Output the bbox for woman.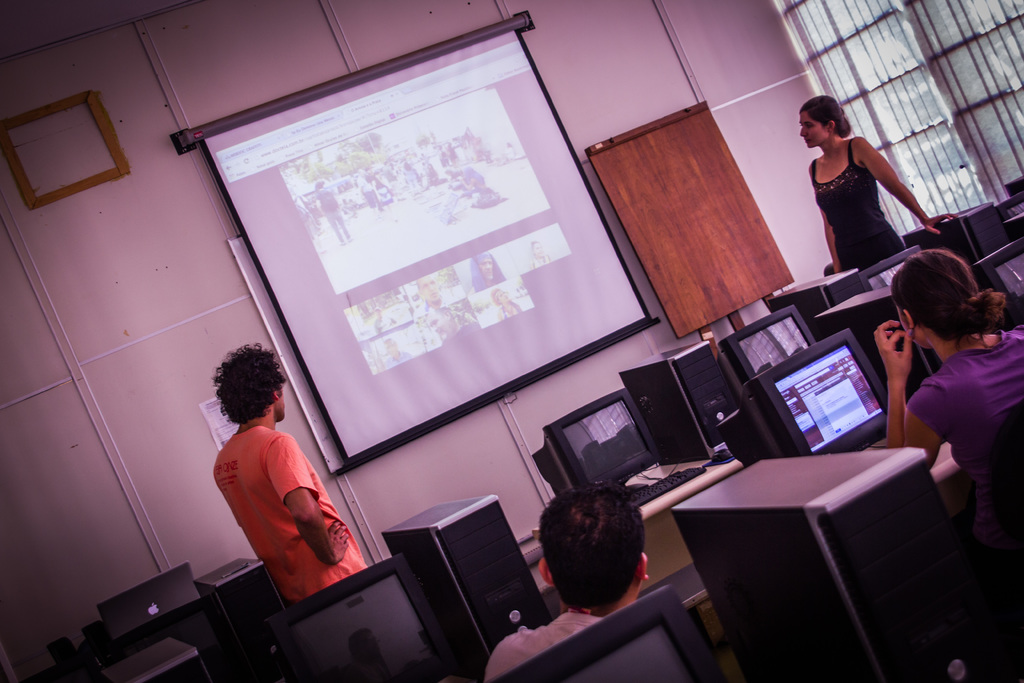
{"left": 877, "top": 240, "right": 1022, "bottom": 551}.
